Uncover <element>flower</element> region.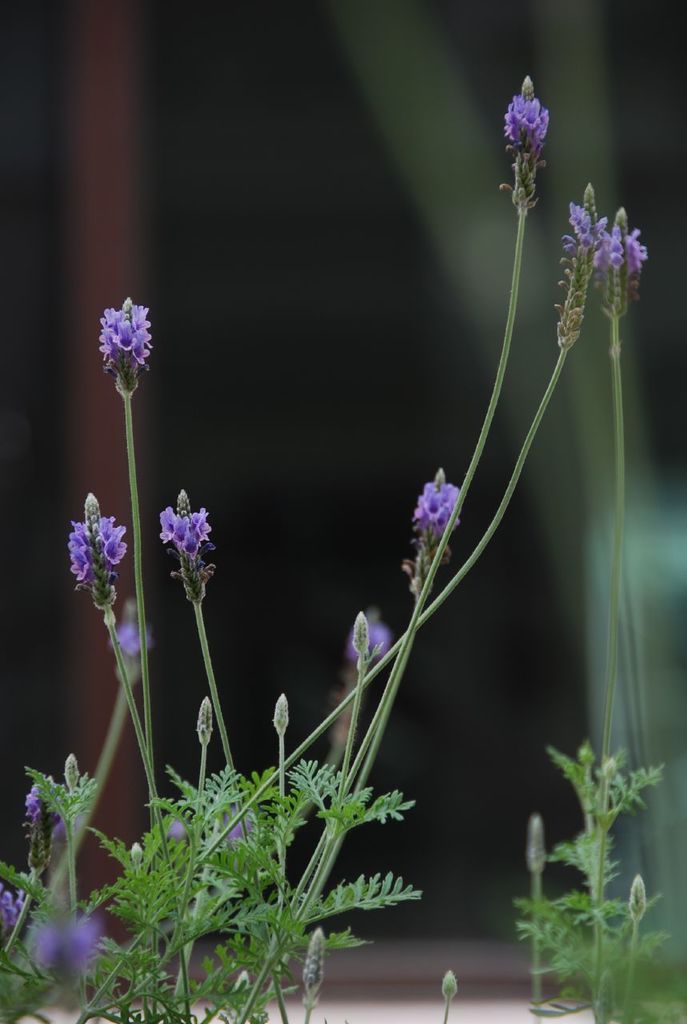
Uncovered: 593 226 645 269.
